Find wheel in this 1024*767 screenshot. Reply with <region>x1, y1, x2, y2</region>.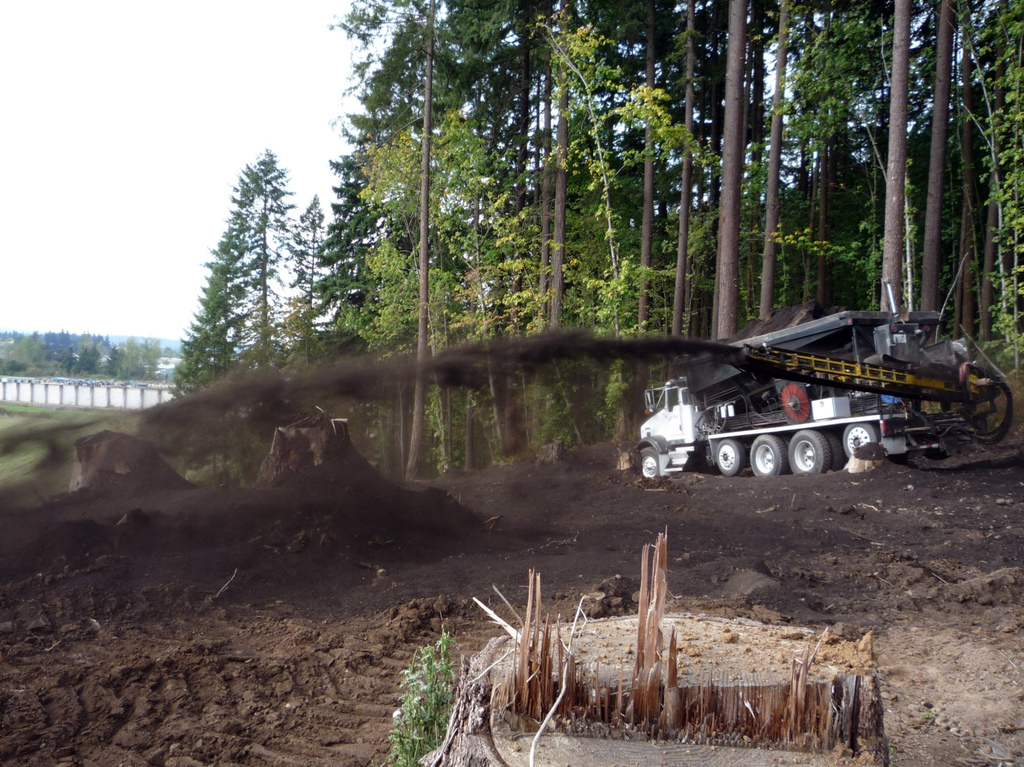
<region>785, 428, 830, 473</region>.
